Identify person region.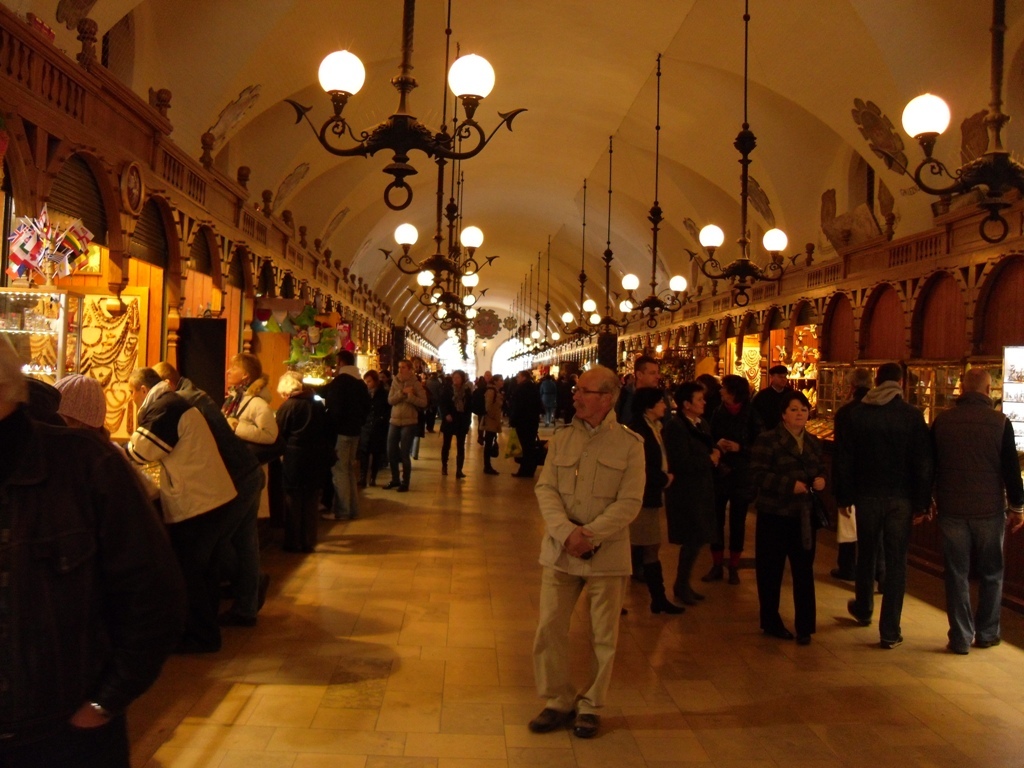
Region: {"left": 746, "top": 392, "right": 833, "bottom": 649}.
